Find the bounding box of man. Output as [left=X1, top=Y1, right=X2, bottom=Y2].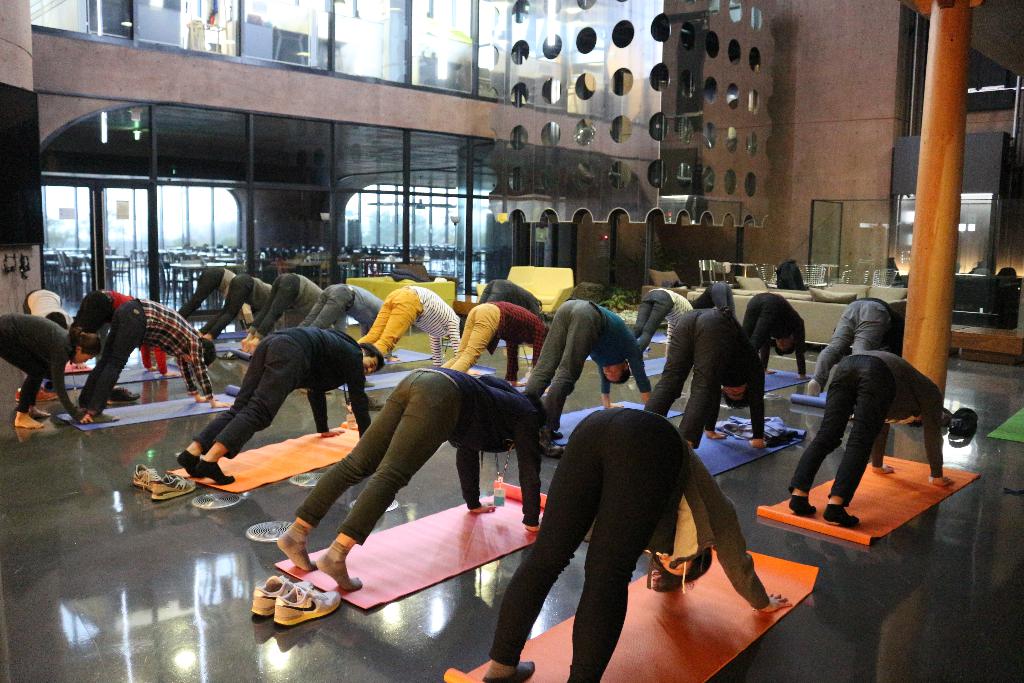
[left=210, top=273, right=293, bottom=341].
